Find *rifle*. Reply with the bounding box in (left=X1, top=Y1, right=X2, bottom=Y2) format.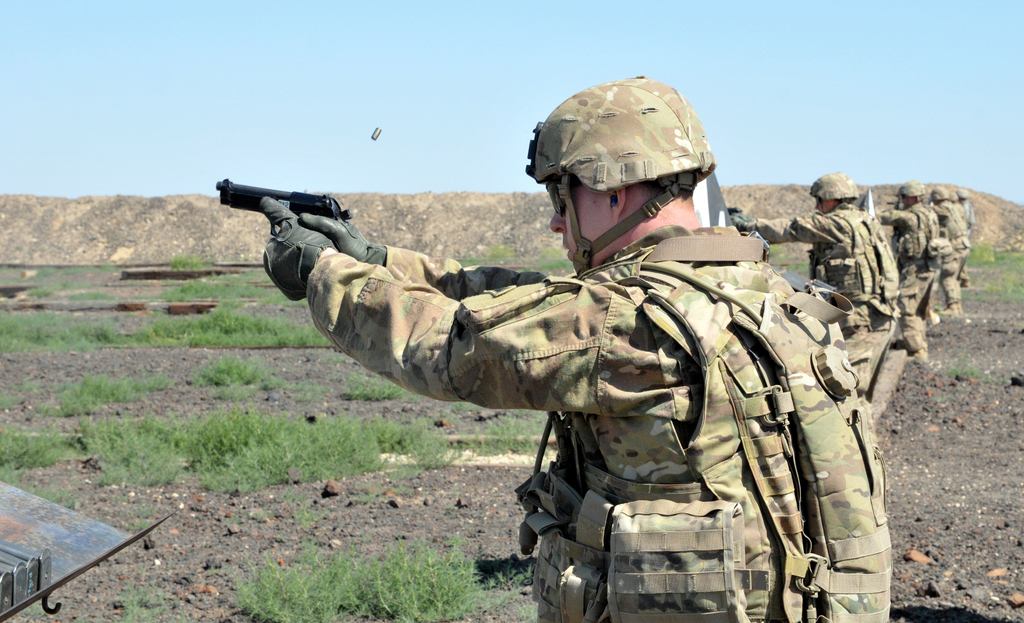
(left=216, top=177, right=350, bottom=235).
